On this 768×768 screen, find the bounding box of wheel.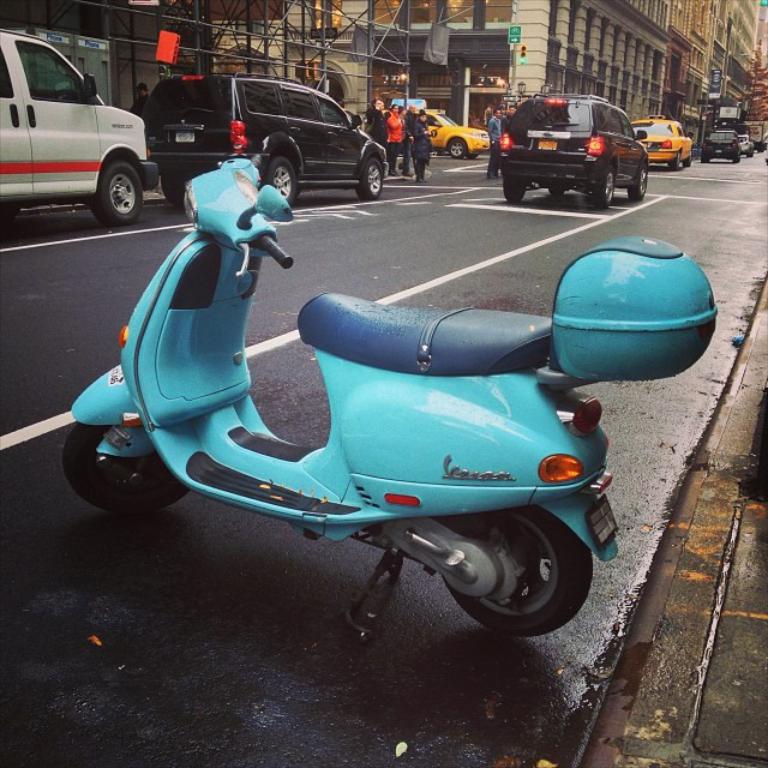
Bounding box: l=410, t=510, r=604, b=638.
